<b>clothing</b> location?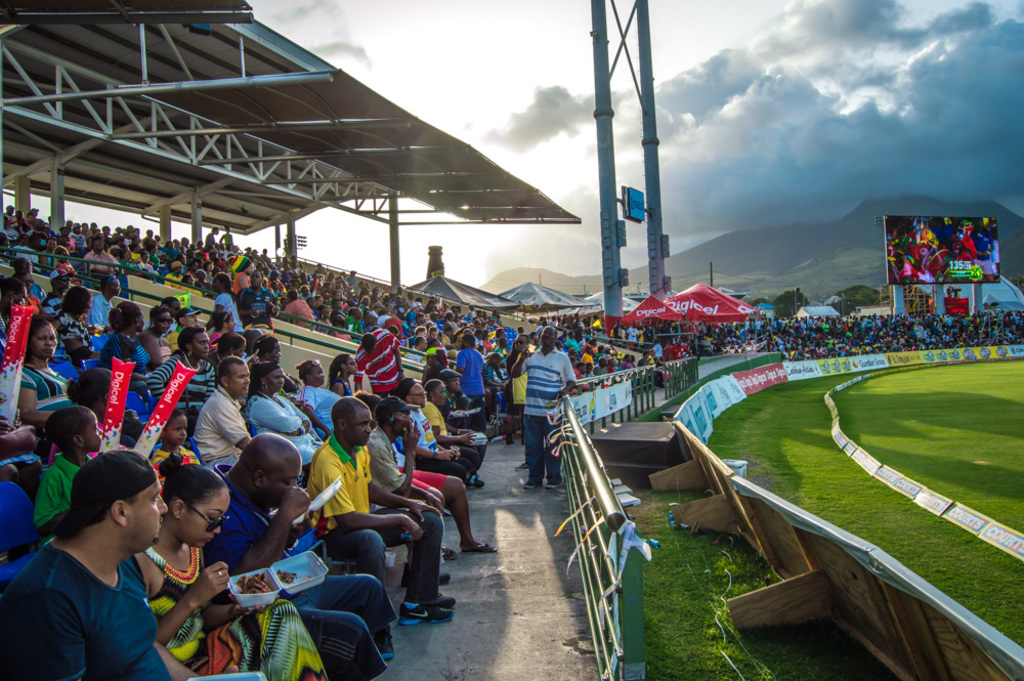
(25,367,83,428)
